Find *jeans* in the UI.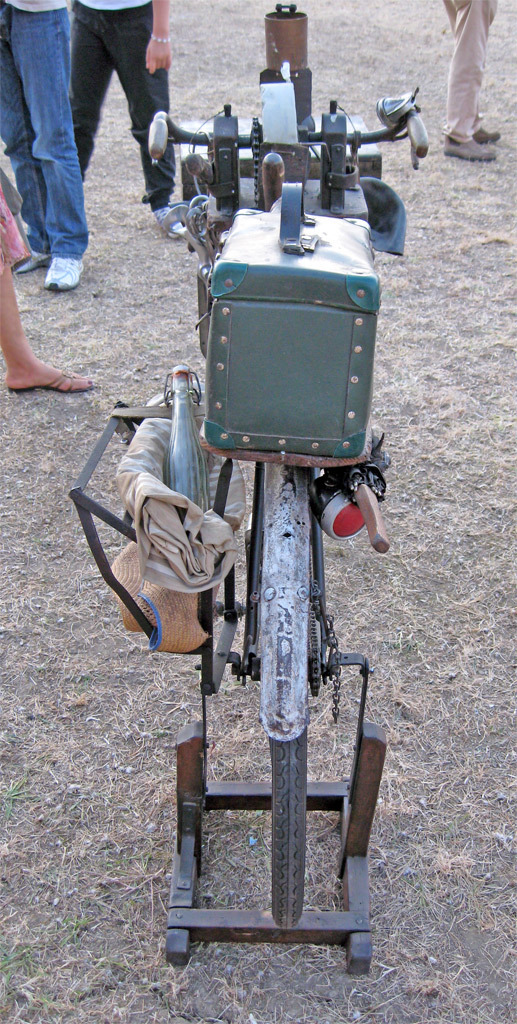
UI element at region(71, 0, 178, 209).
